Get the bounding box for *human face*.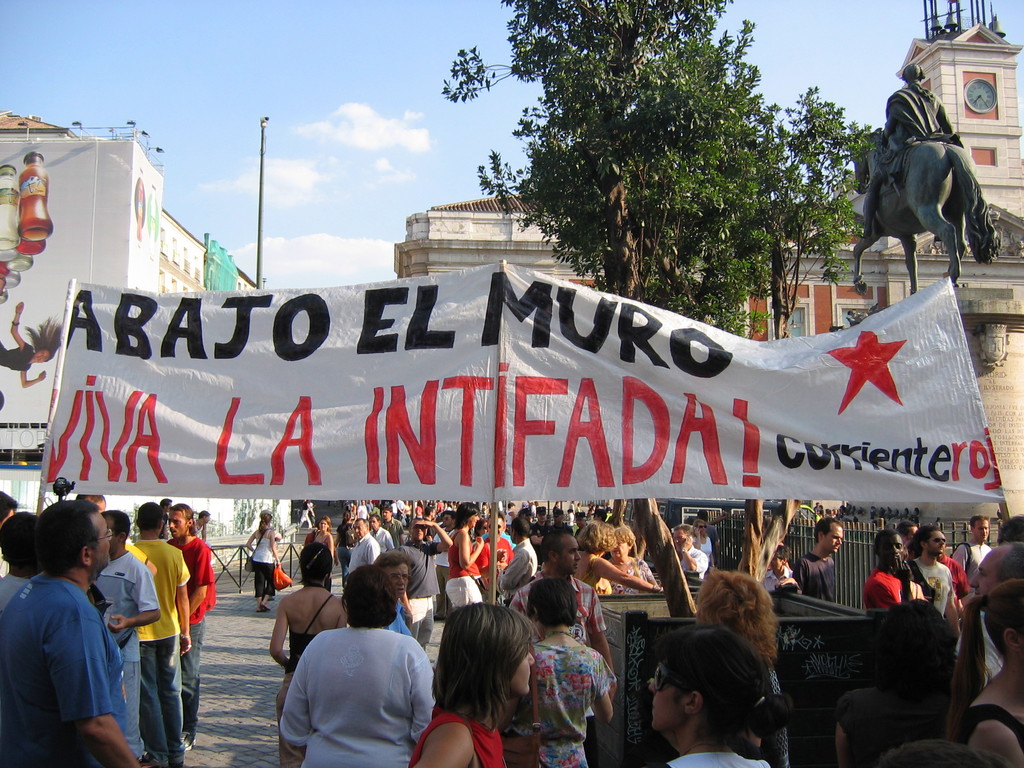
[x1=94, y1=512, x2=110, y2=565].
